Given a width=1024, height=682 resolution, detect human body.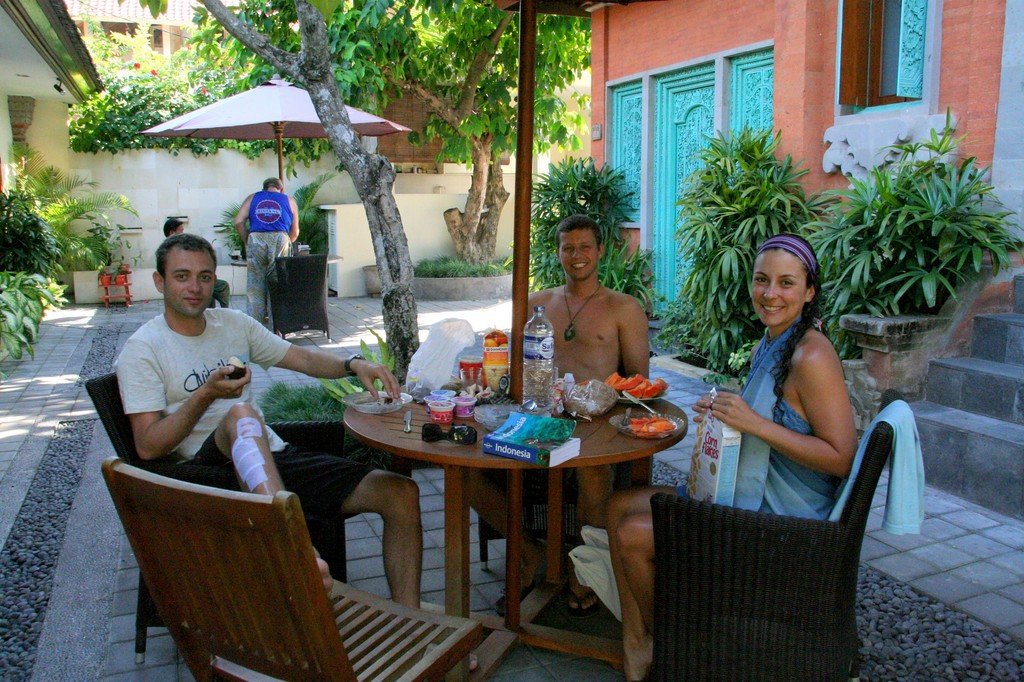
{"left": 605, "top": 310, "right": 860, "bottom": 681}.
